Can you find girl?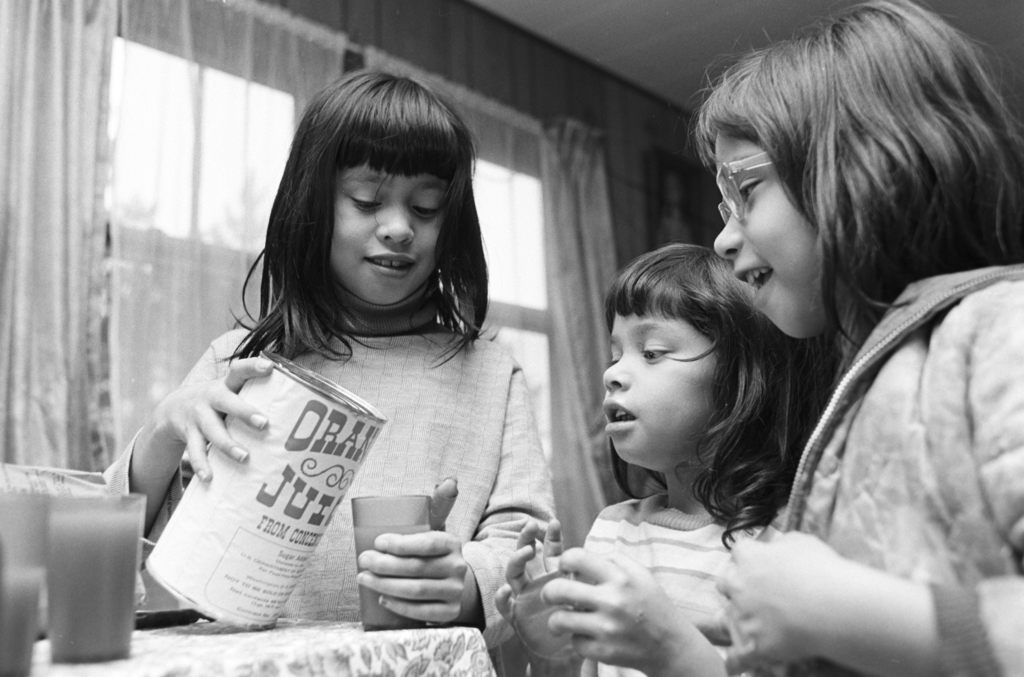
Yes, bounding box: region(716, 0, 1023, 676).
